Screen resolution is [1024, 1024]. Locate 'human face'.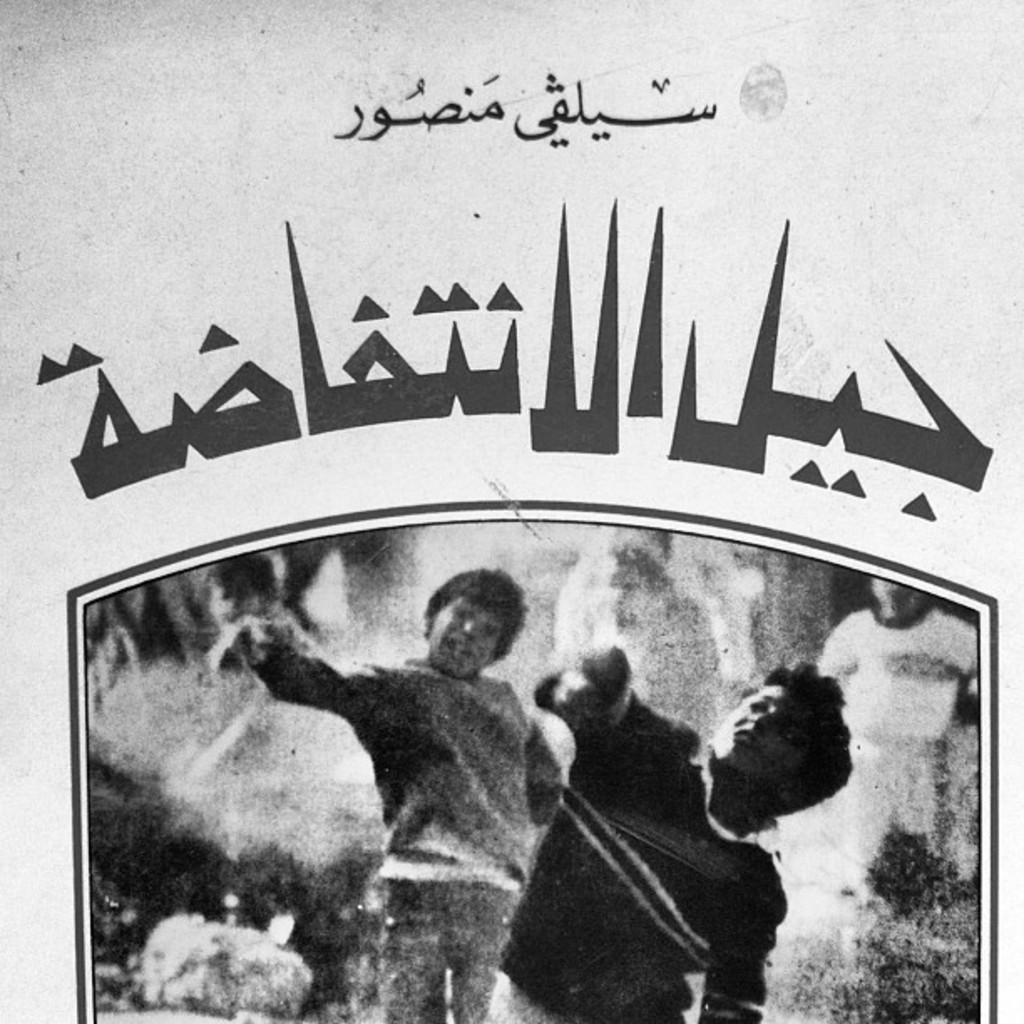
[709,679,798,773].
